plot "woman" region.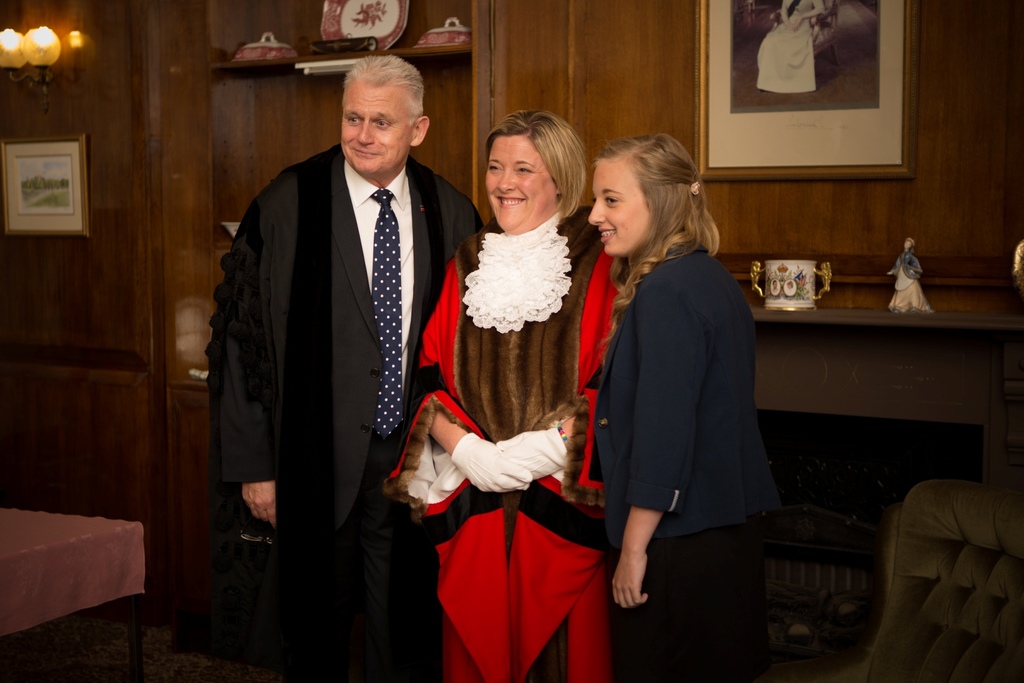
Plotted at [x1=586, y1=131, x2=766, y2=682].
